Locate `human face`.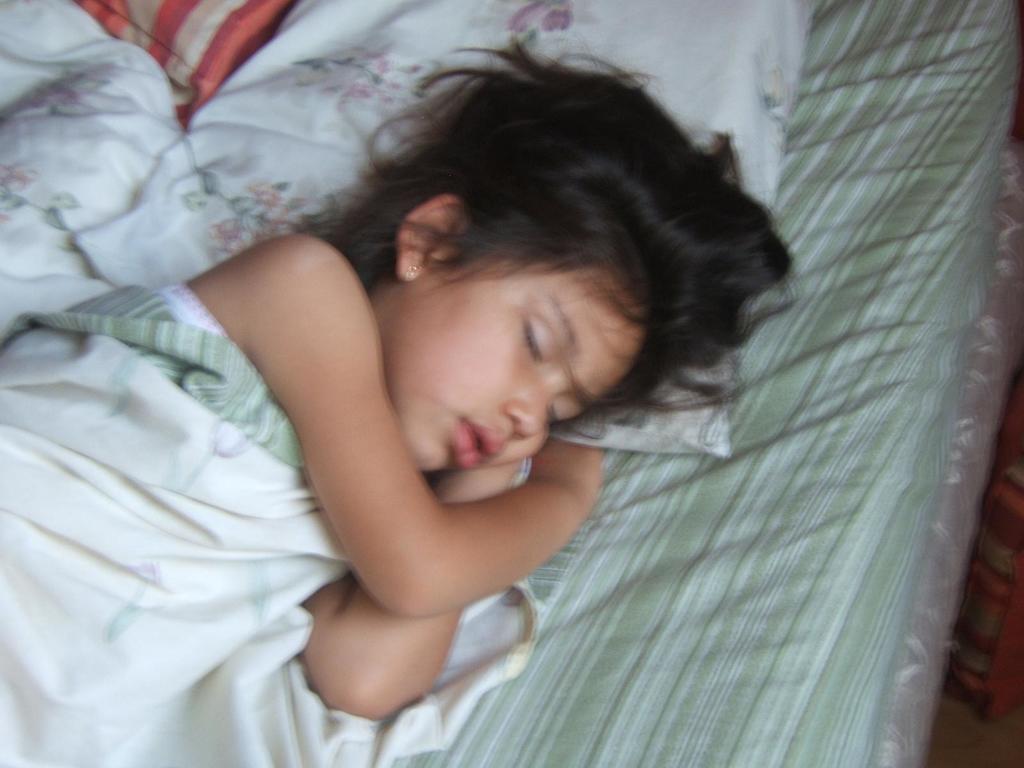
Bounding box: locate(396, 253, 637, 477).
